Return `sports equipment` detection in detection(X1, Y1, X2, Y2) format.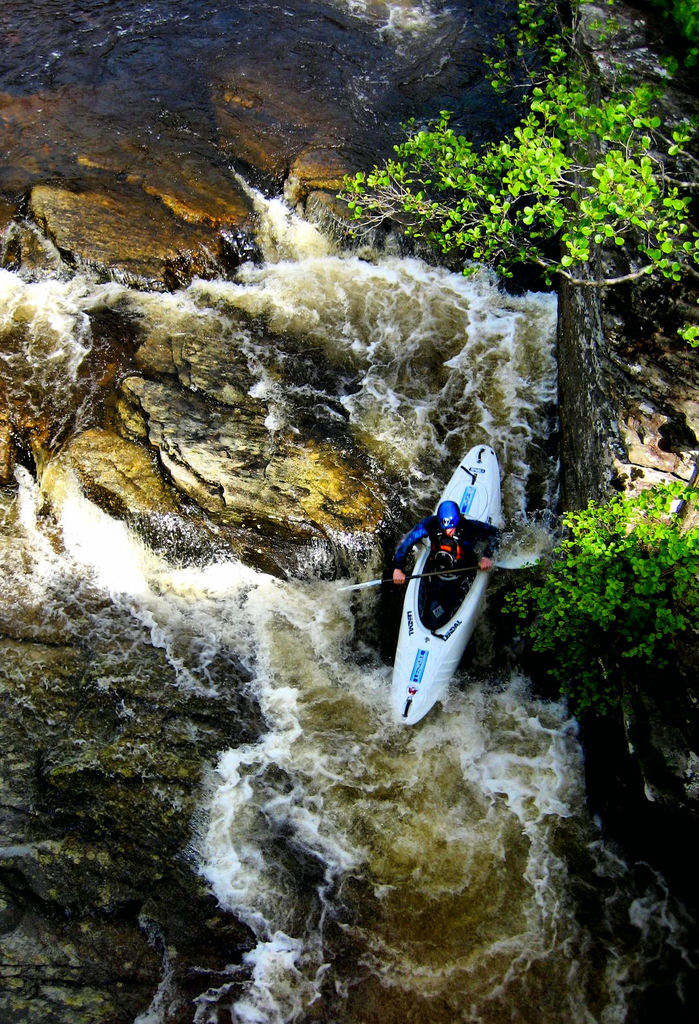
detection(338, 551, 540, 593).
